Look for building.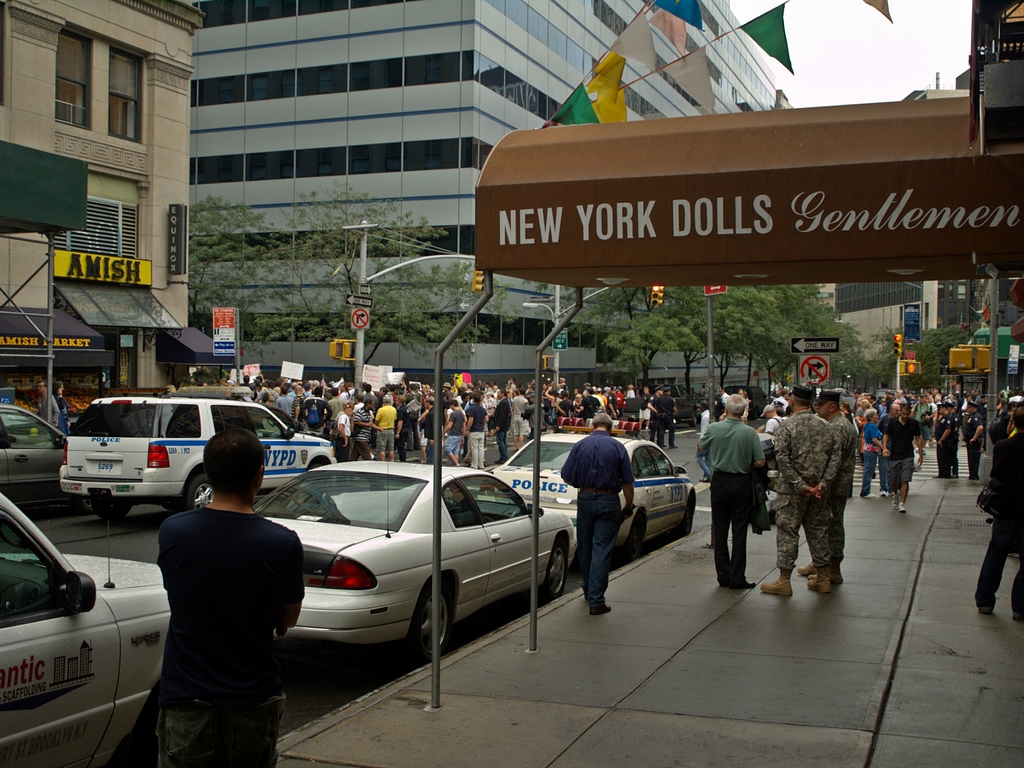
Found: region(813, 282, 967, 369).
